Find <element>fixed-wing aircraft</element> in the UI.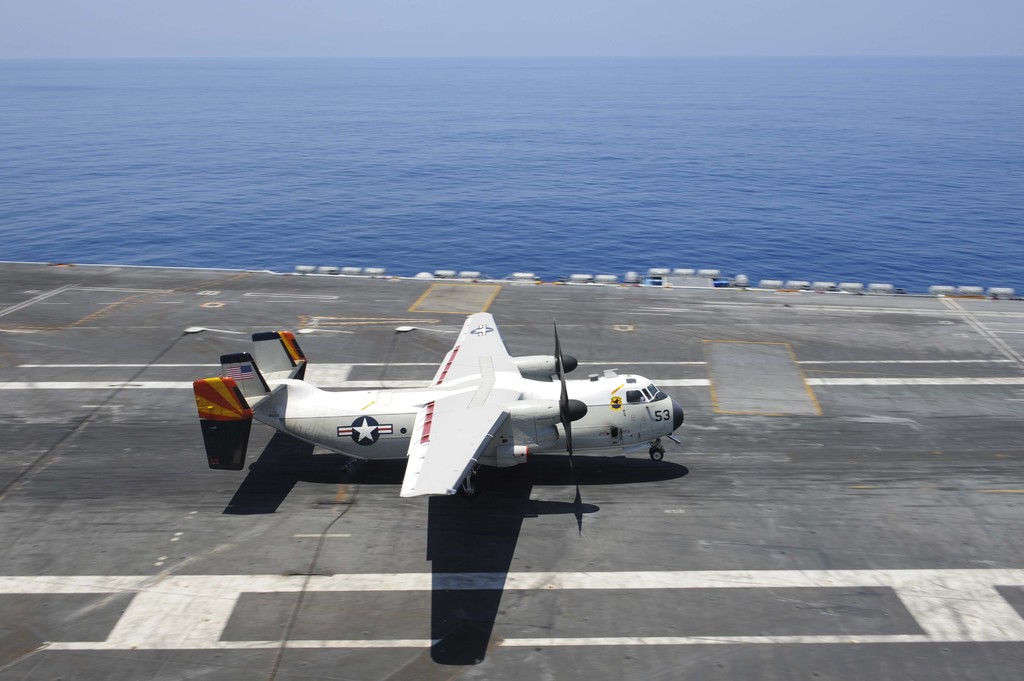
UI element at {"left": 189, "top": 305, "right": 687, "bottom": 498}.
